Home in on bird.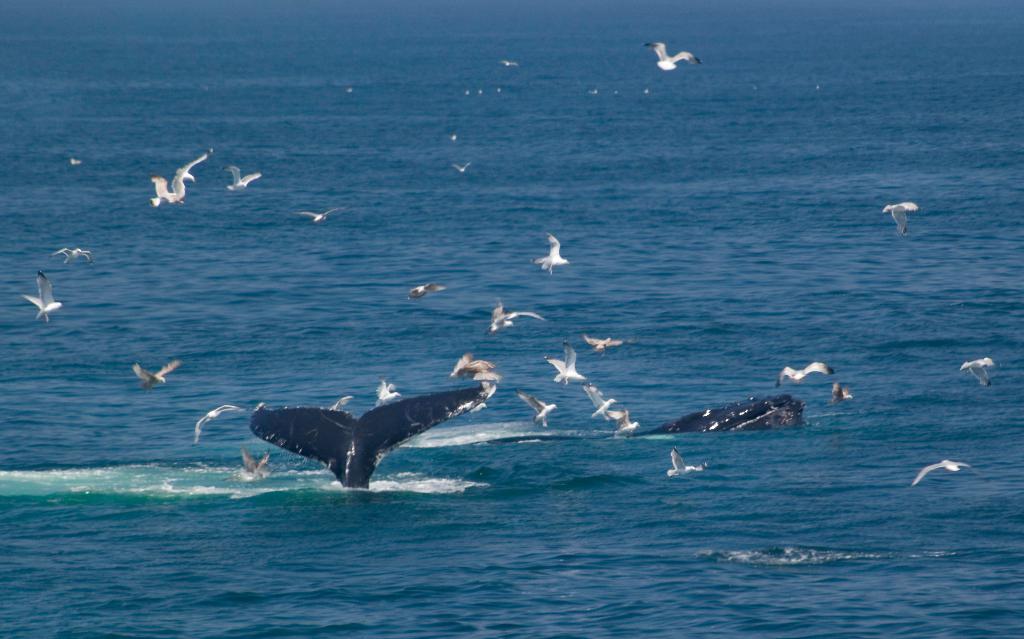
Homed in at [958, 355, 998, 389].
